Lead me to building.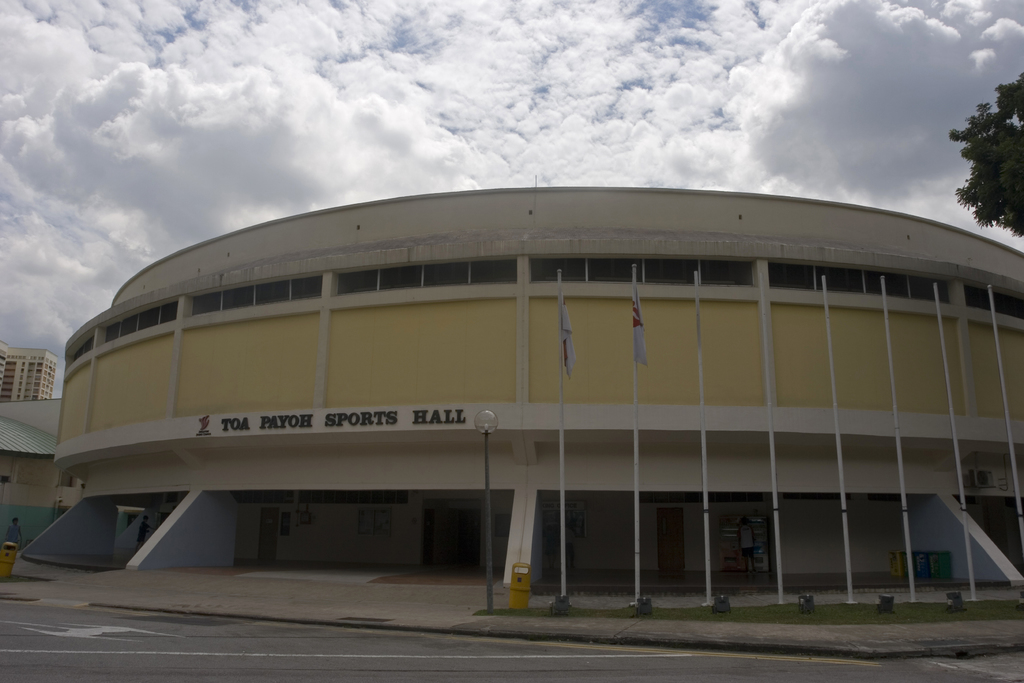
Lead to 22/178/1023/585.
